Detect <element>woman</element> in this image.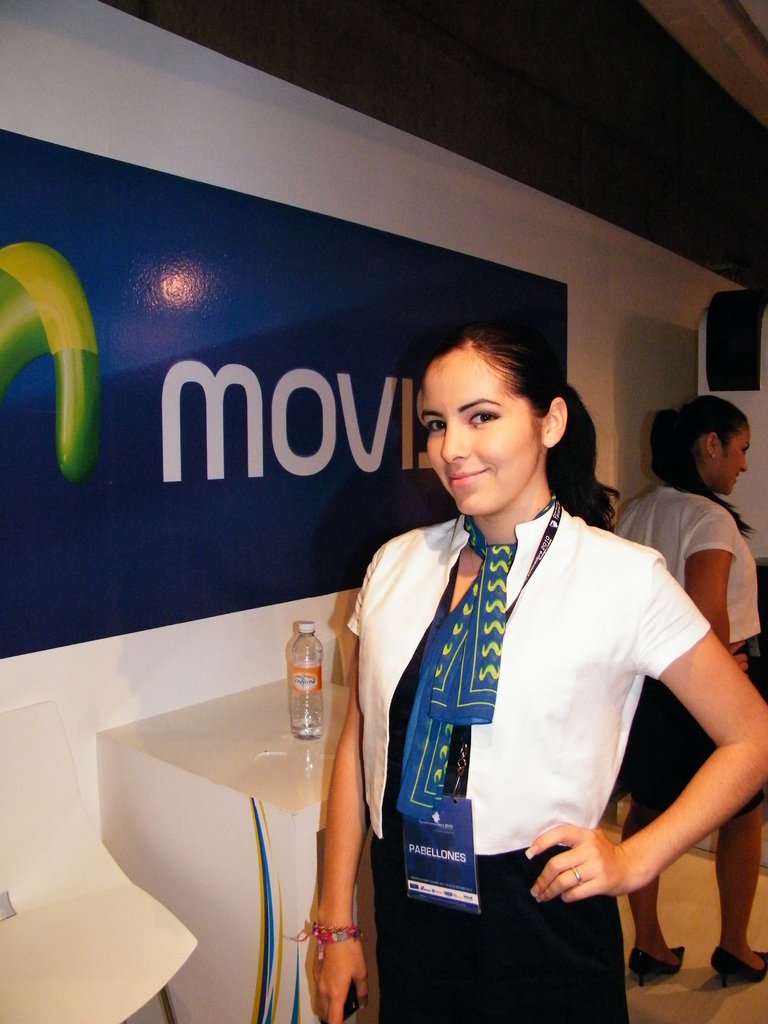
Detection: x1=342 y1=362 x2=703 y2=1007.
